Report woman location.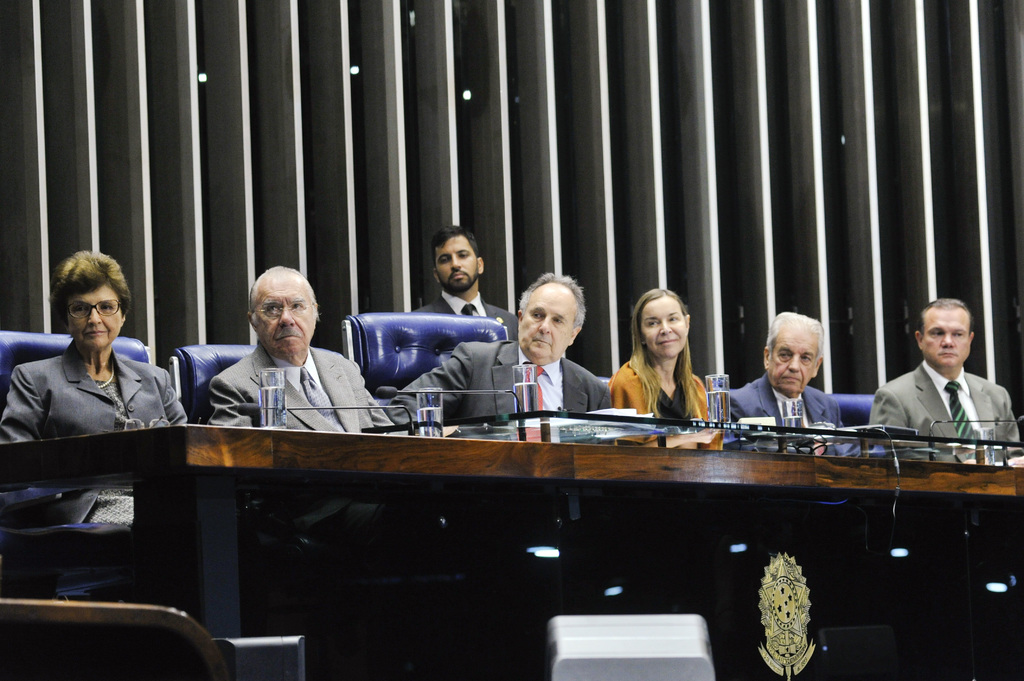
Report: crop(610, 288, 746, 447).
